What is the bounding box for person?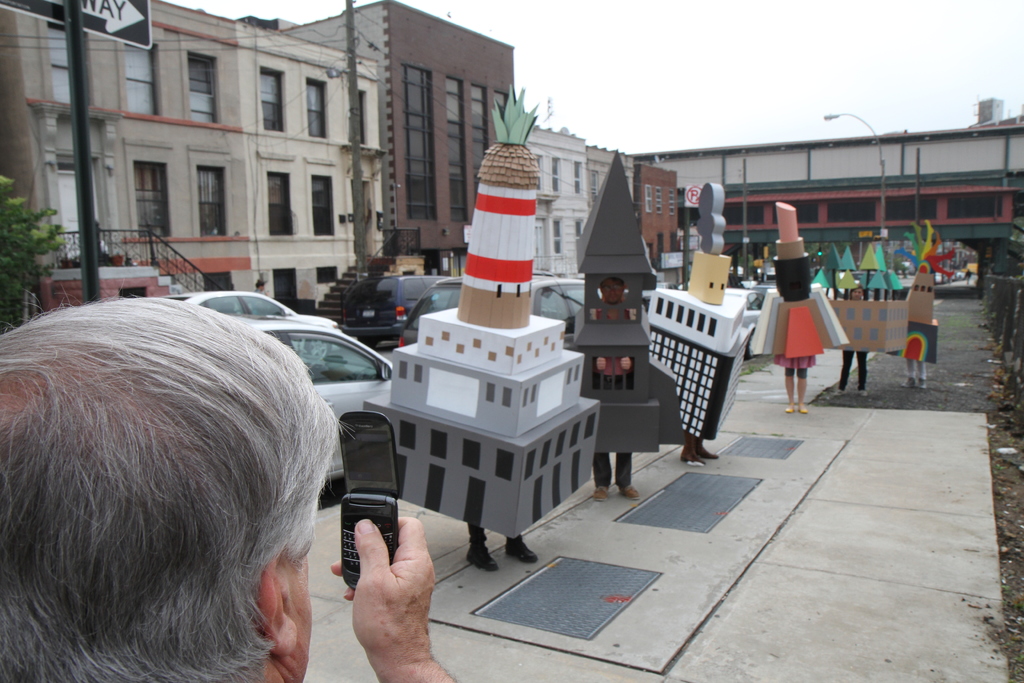
crop(680, 428, 722, 470).
